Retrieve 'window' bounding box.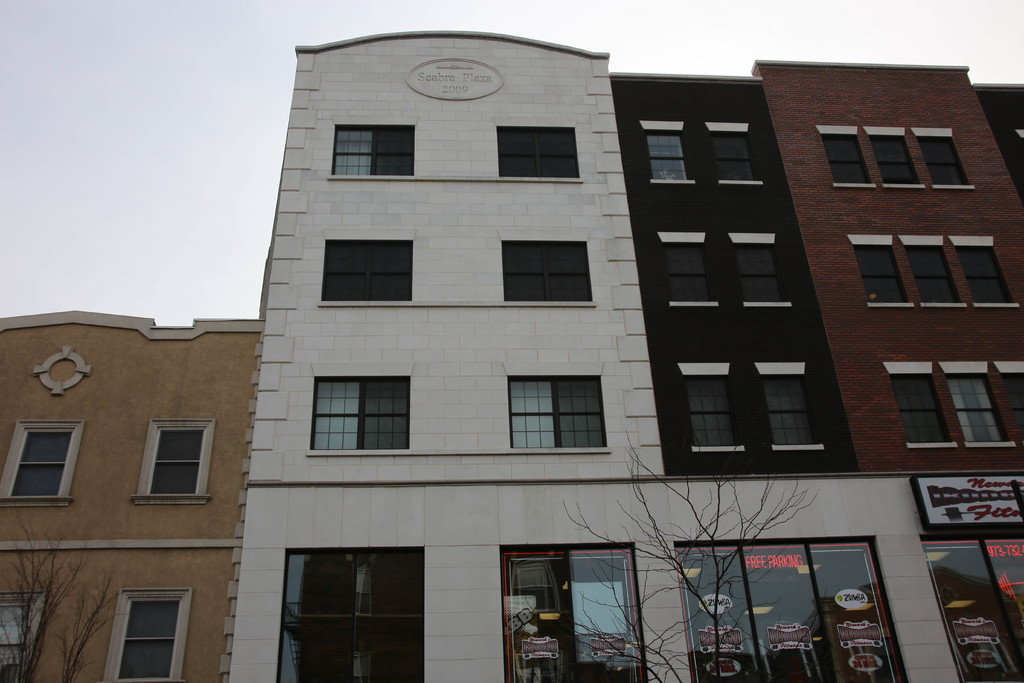
Bounding box: bbox=(94, 584, 182, 672).
